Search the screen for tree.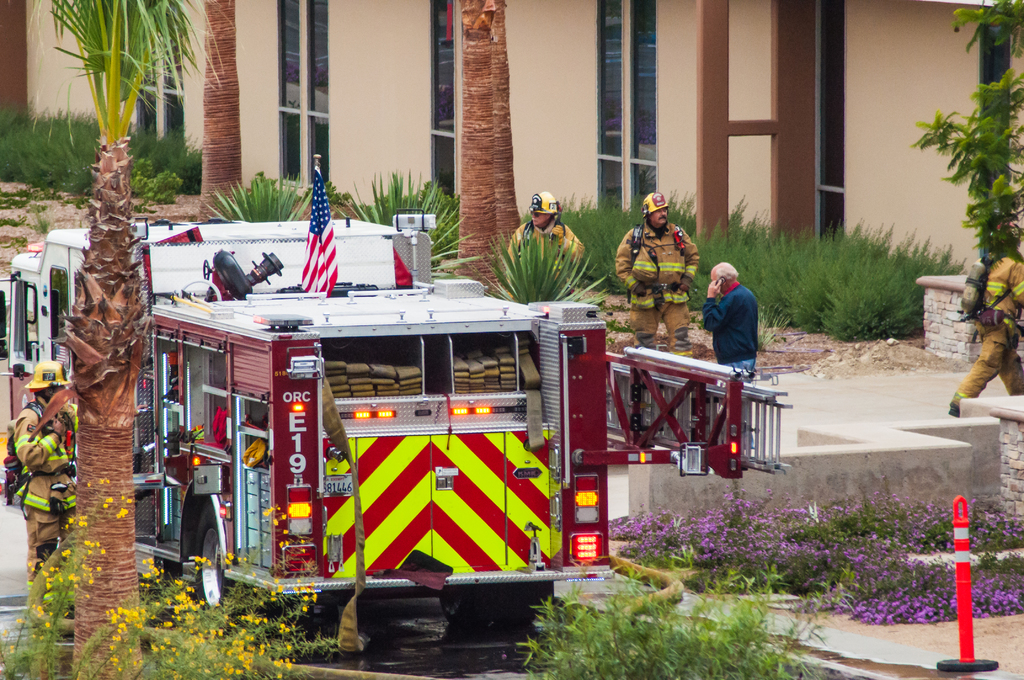
Found at <box>56,0,201,679</box>.
